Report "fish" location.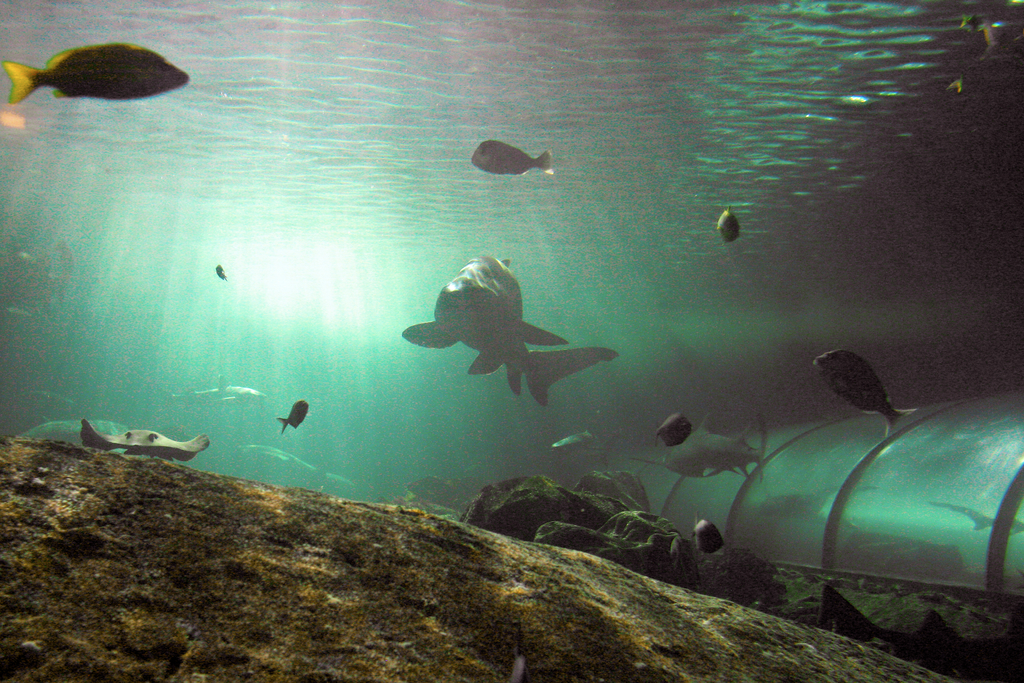
Report: [x1=24, y1=415, x2=123, y2=445].
